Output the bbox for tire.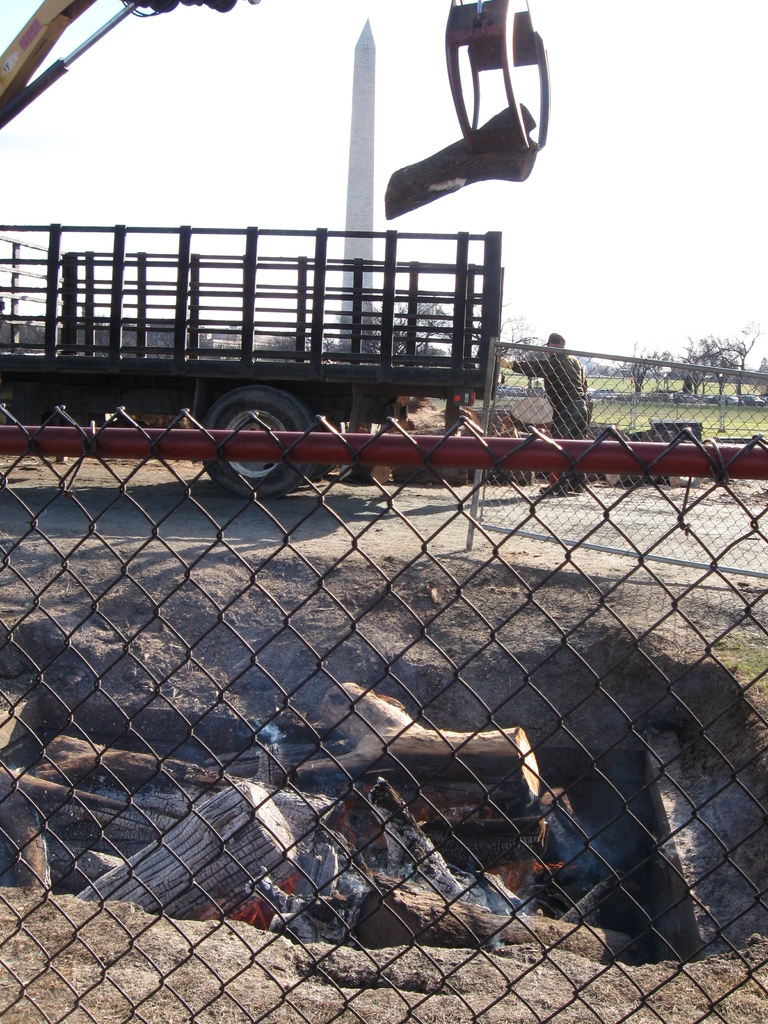
200 386 310 498.
